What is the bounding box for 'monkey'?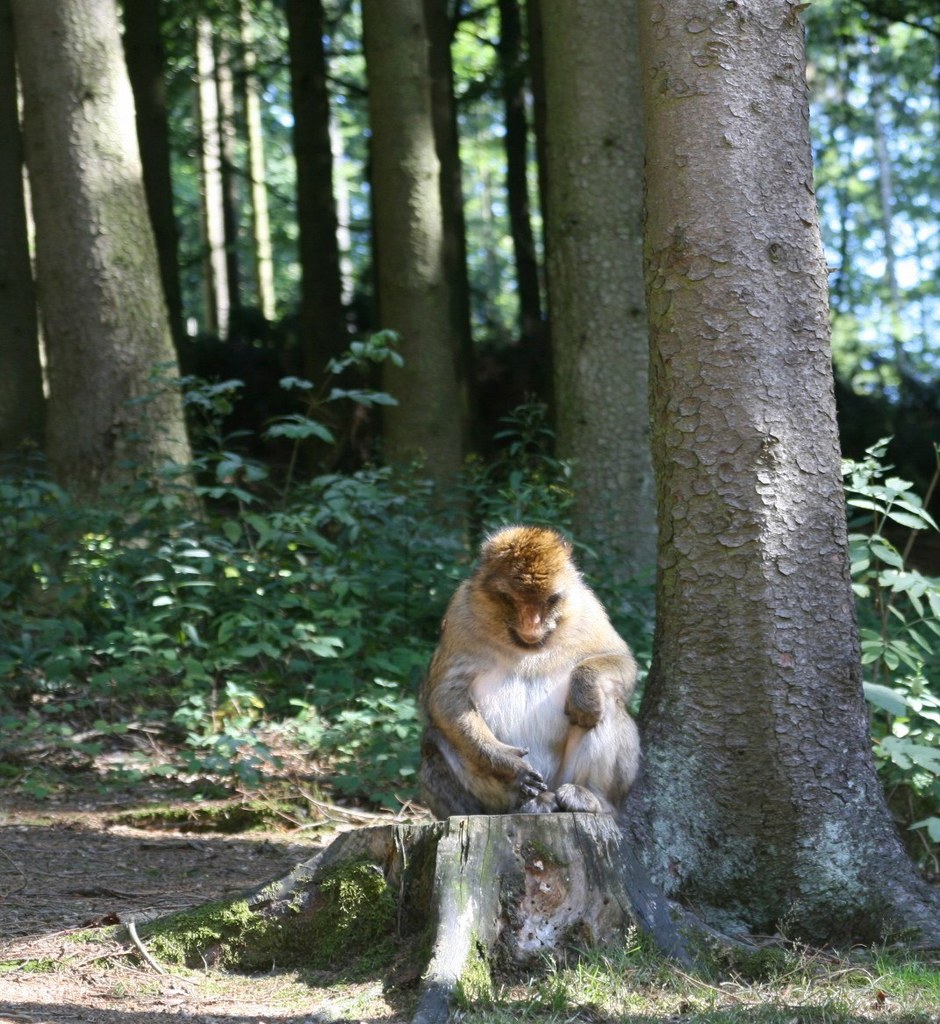
x1=420, y1=522, x2=646, y2=813.
